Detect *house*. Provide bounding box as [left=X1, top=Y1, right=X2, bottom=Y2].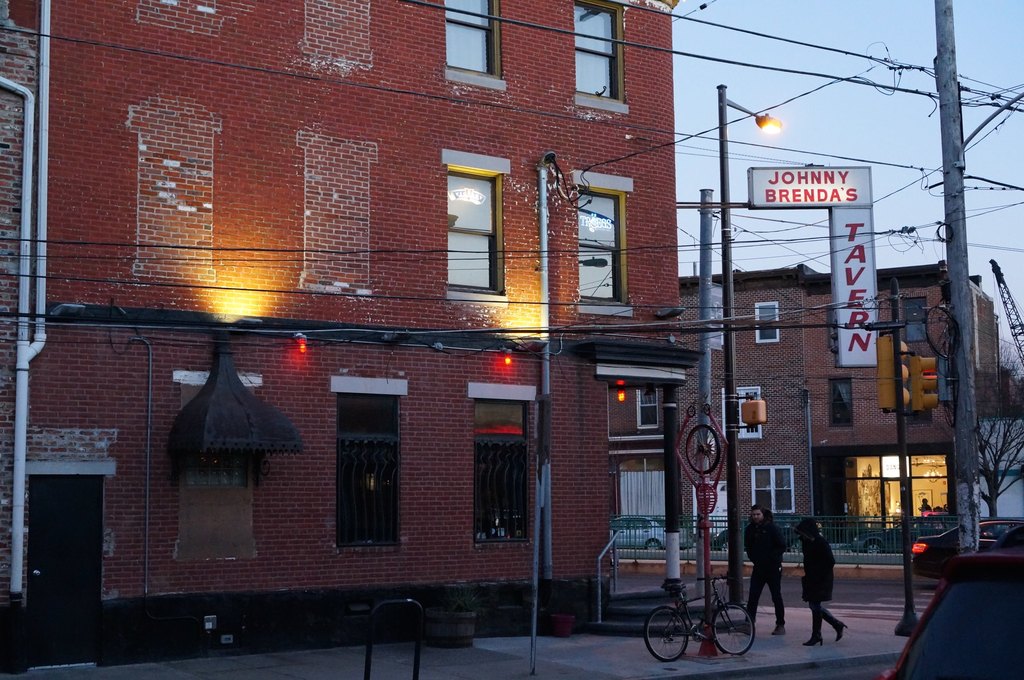
[left=0, top=0, right=708, bottom=638].
